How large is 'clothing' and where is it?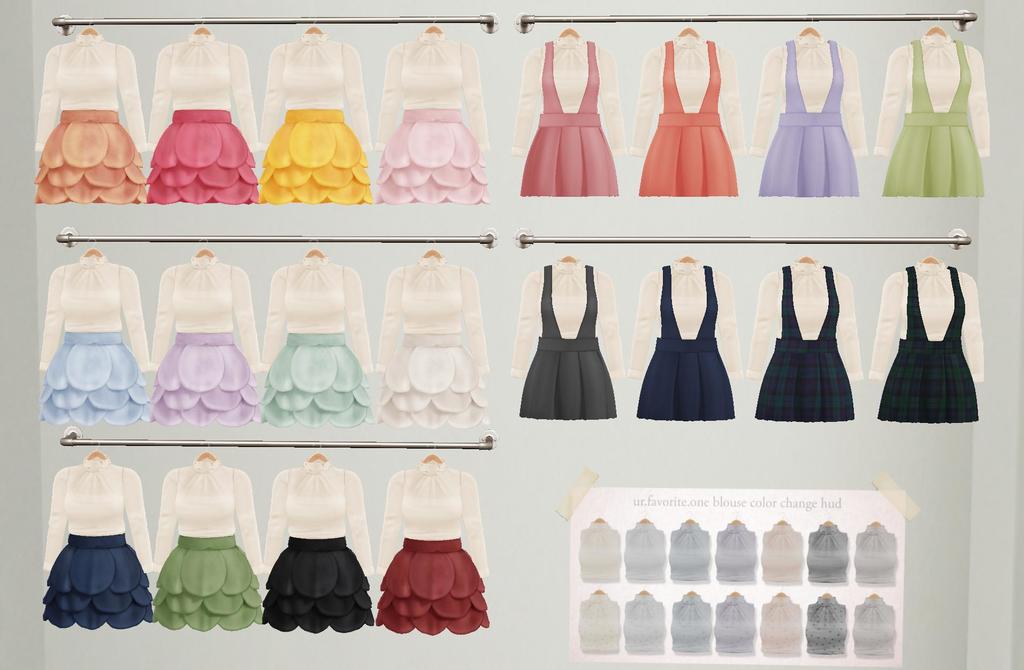
Bounding box: (left=151, top=461, right=266, bottom=634).
